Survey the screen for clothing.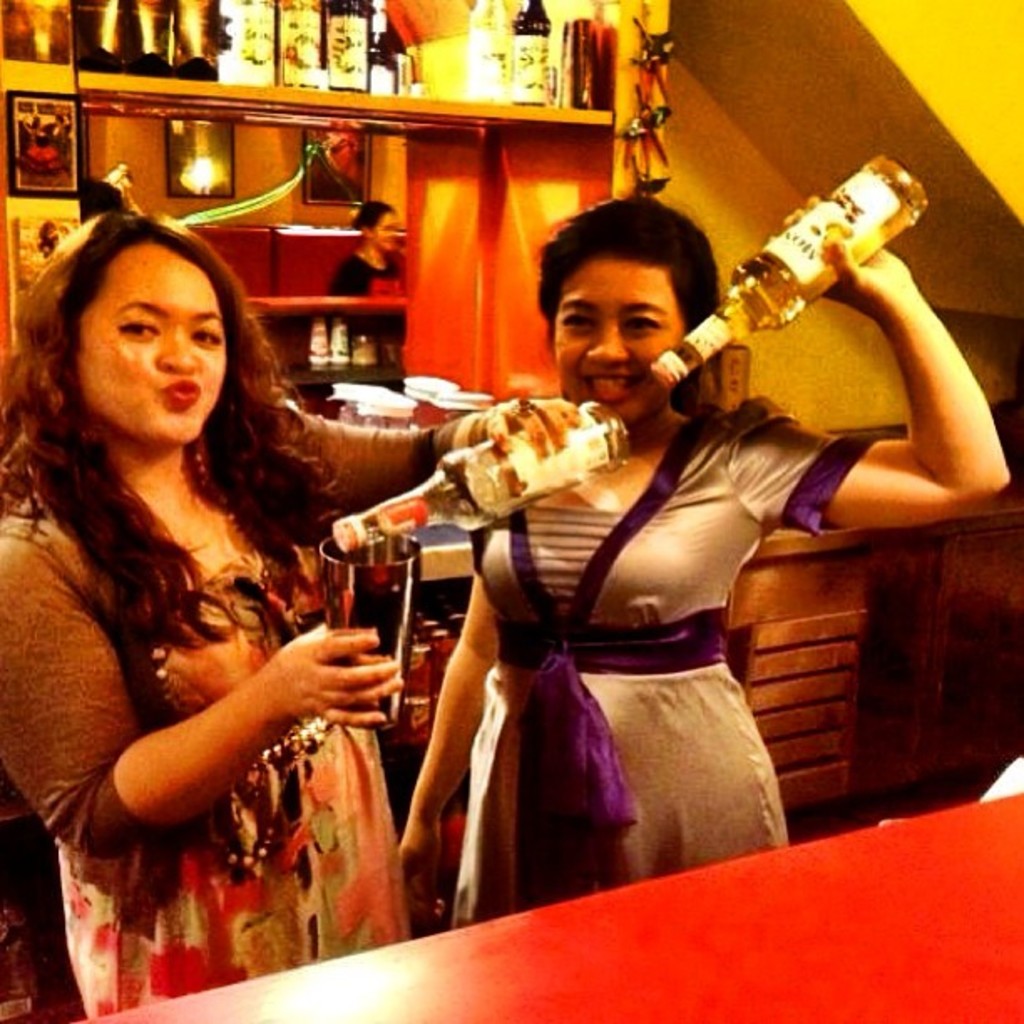
Survey found: (37, 355, 442, 945).
